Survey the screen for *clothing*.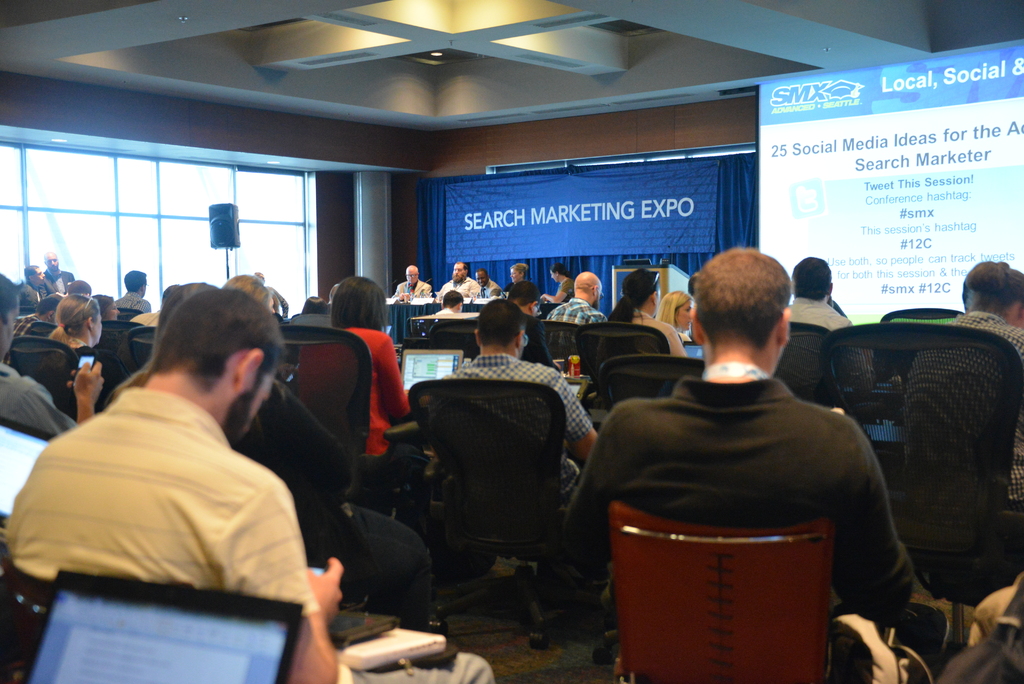
Survey found: x1=0 y1=359 x2=83 y2=447.
